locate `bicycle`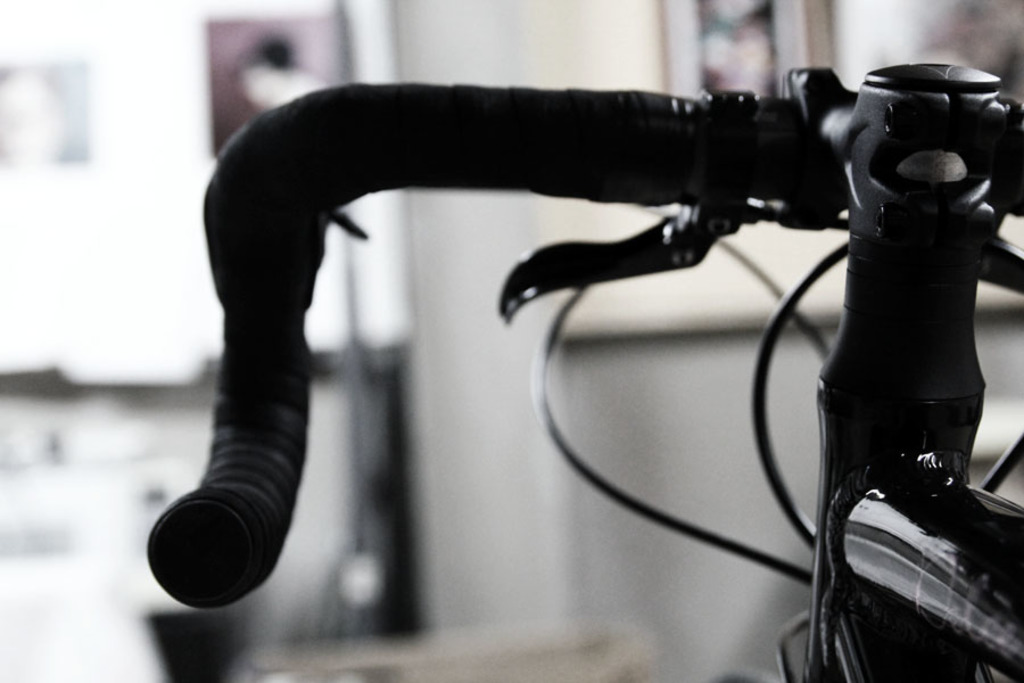
Rect(67, 55, 1023, 657)
